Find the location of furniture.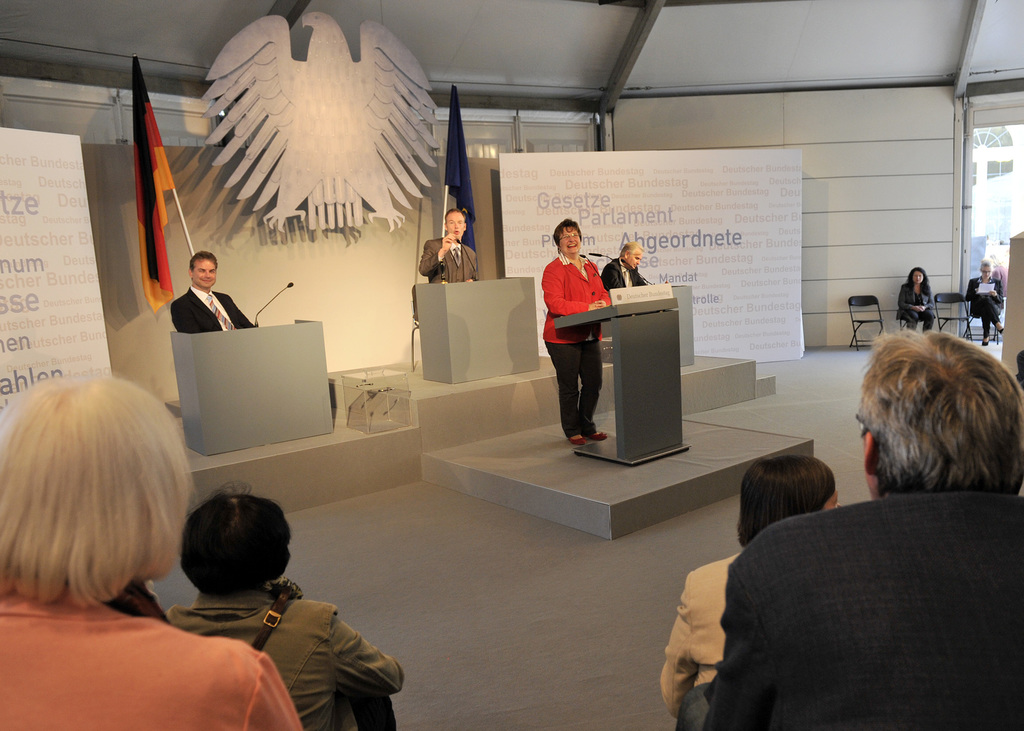
Location: [673, 285, 695, 366].
